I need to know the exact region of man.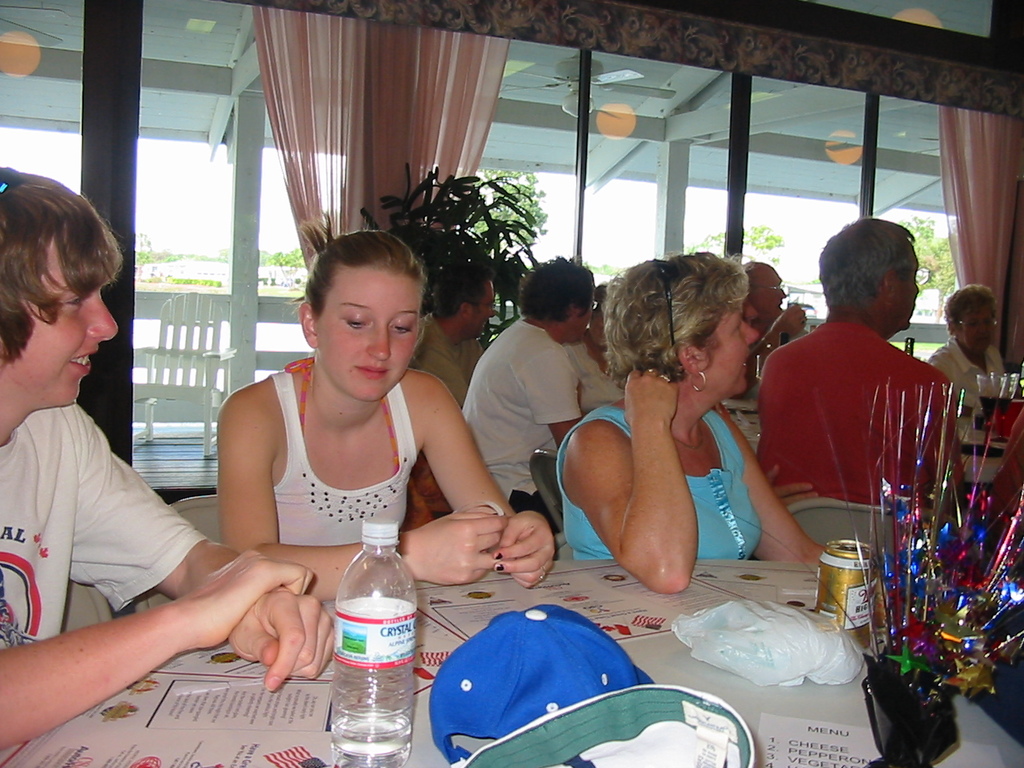
Region: bbox=[743, 255, 805, 362].
